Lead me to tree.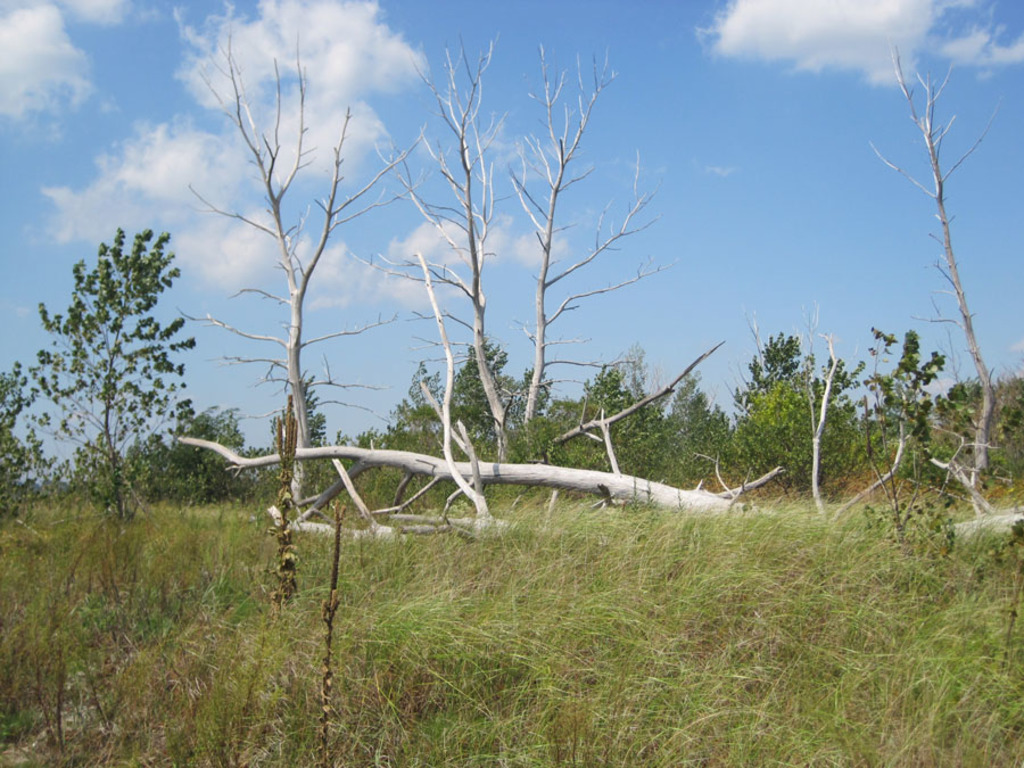
Lead to locate(861, 31, 1008, 484).
